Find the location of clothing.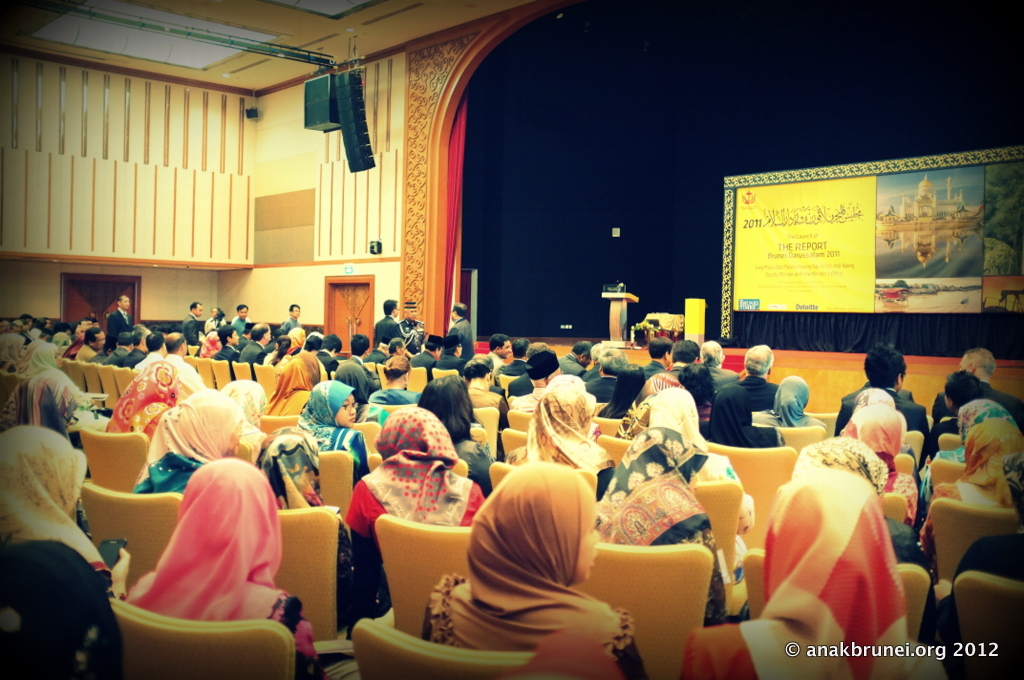
Location: detection(0, 540, 127, 677).
